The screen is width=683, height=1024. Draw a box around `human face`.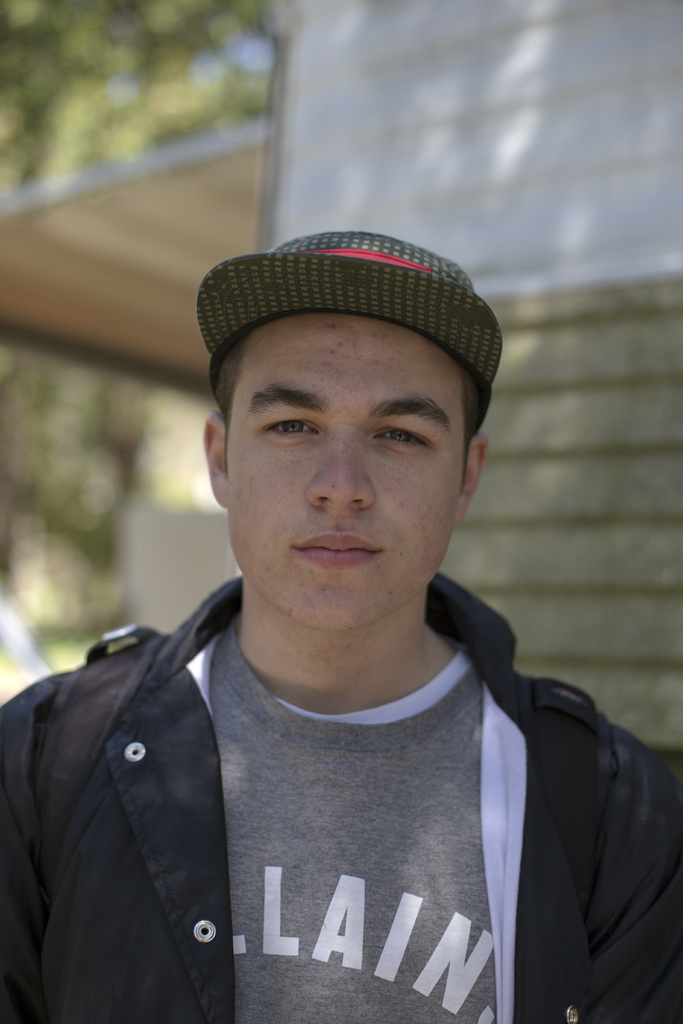
[225, 309, 472, 631].
